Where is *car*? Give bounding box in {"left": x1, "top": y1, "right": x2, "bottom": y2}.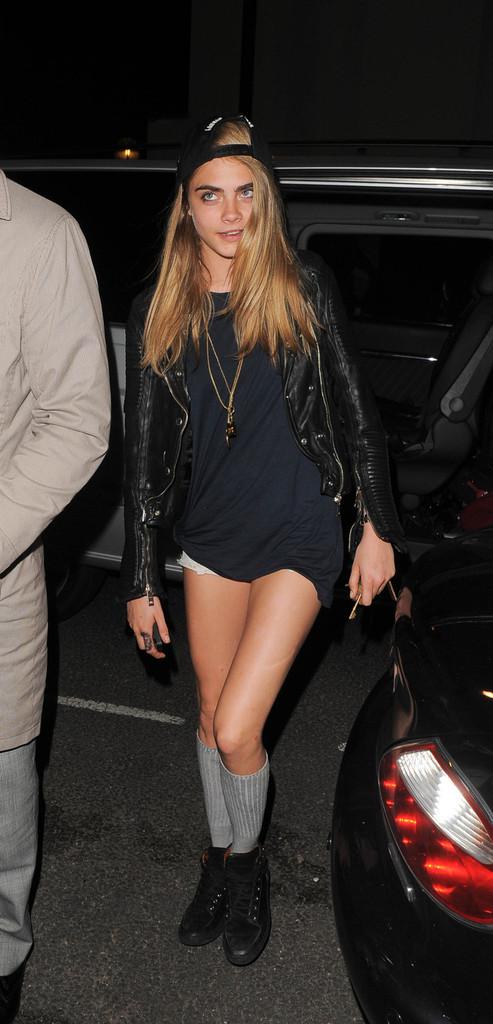
{"left": 321, "top": 652, "right": 492, "bottom": 1011}.
